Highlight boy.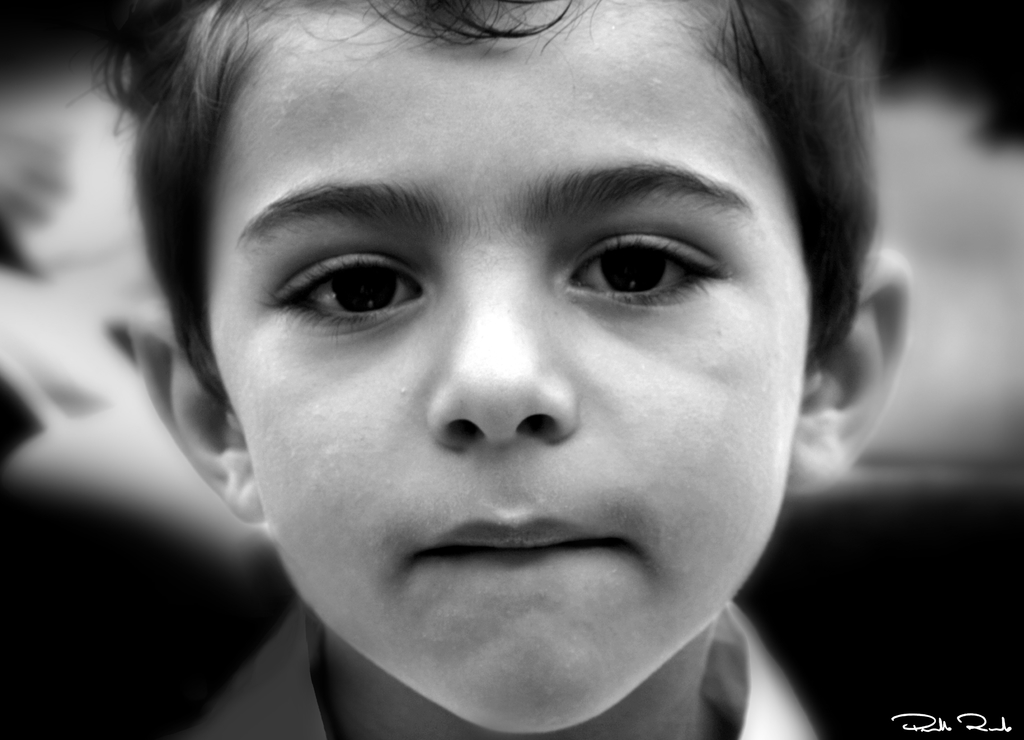
Highlighted region: region(45, 5, 968, 739).
